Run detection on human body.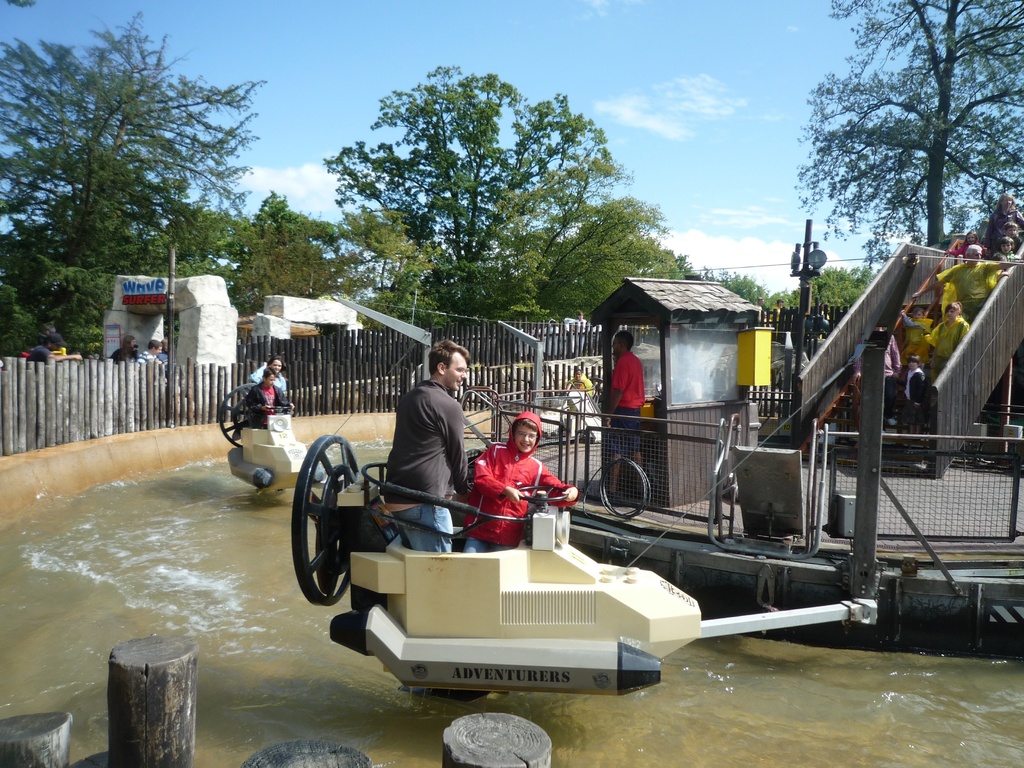
Result: {"x1": 998, "y1": 237, "x2": 1021, "y2": 267}.
